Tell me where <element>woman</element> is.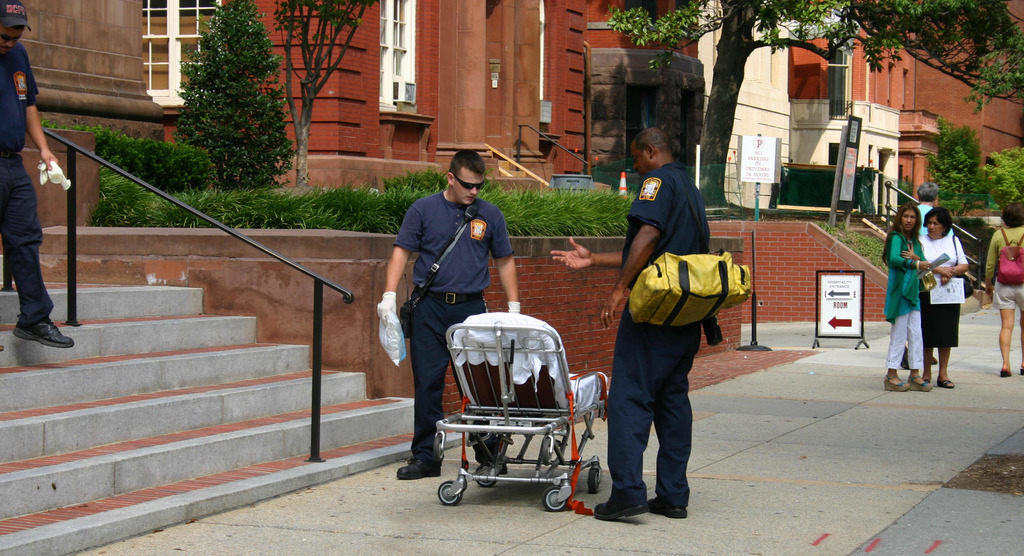
<element>woman</element> is at <box>883,208,935,389</box>.
